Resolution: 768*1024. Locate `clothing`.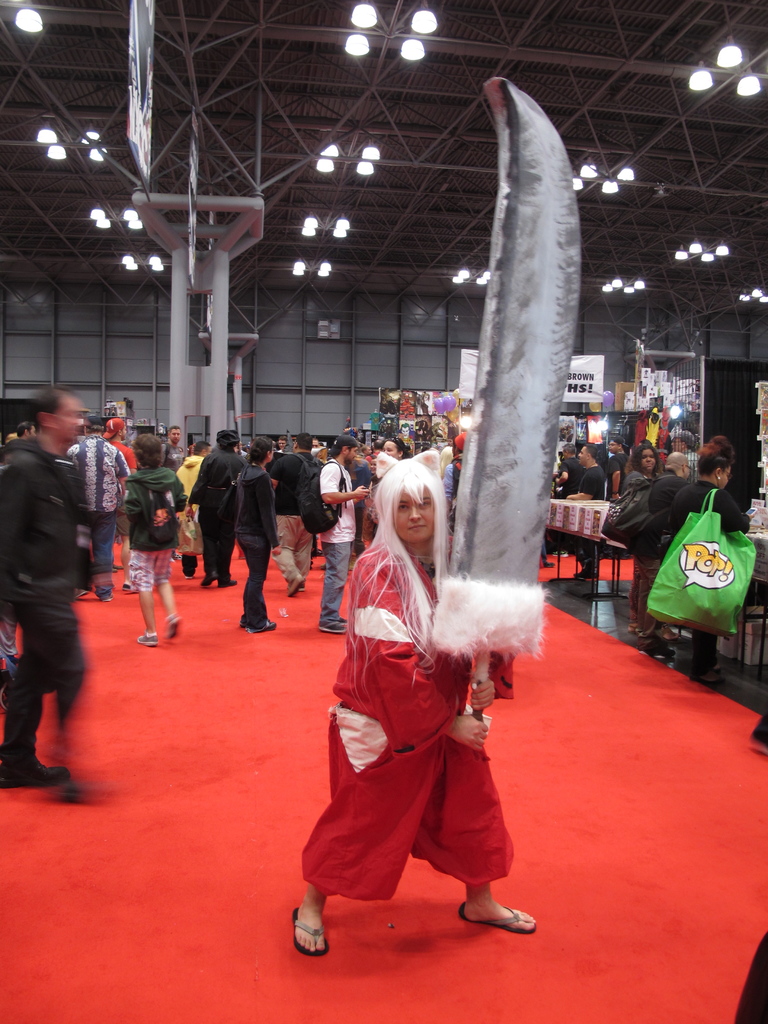
select_region(573, 463, 622, 561).
